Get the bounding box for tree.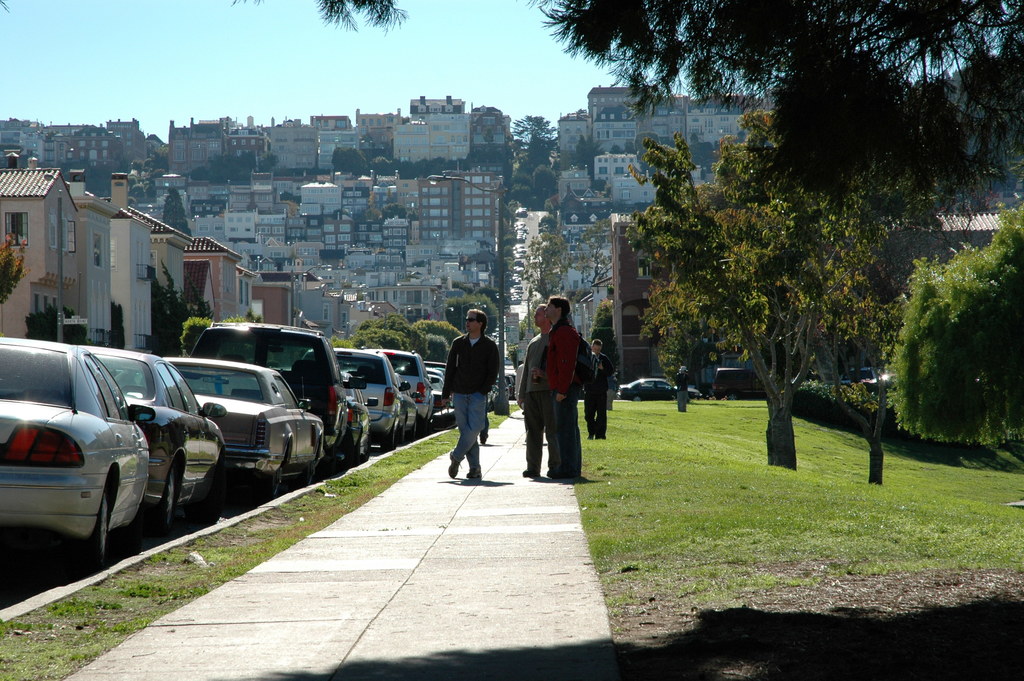
x1=312 y1=0 x2=1023 y2=209.
